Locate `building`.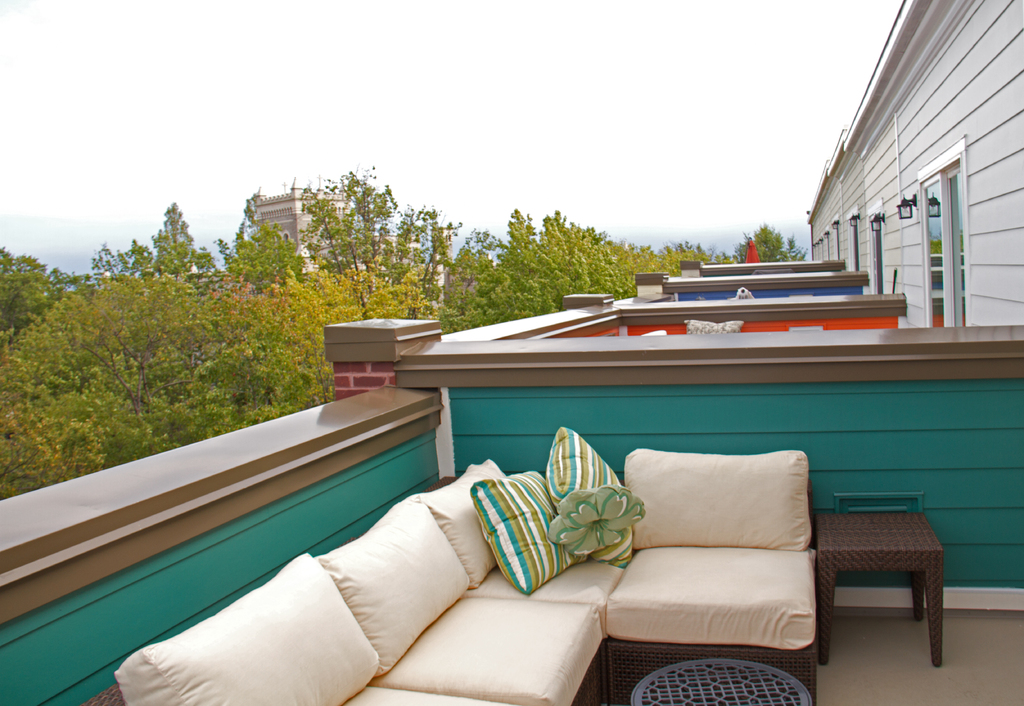
Bounding box: bbox(0, 0, 1023, 705).
